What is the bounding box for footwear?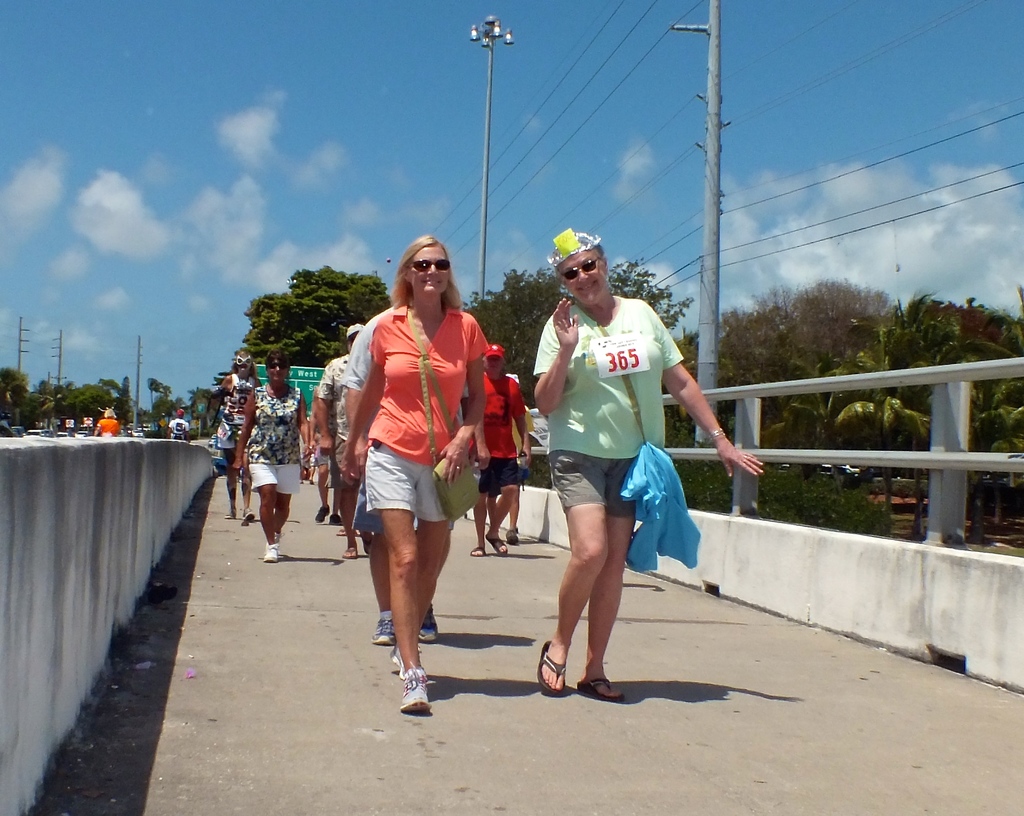
pyautogui.locateOnScreen(422, 609, 438, 644).
